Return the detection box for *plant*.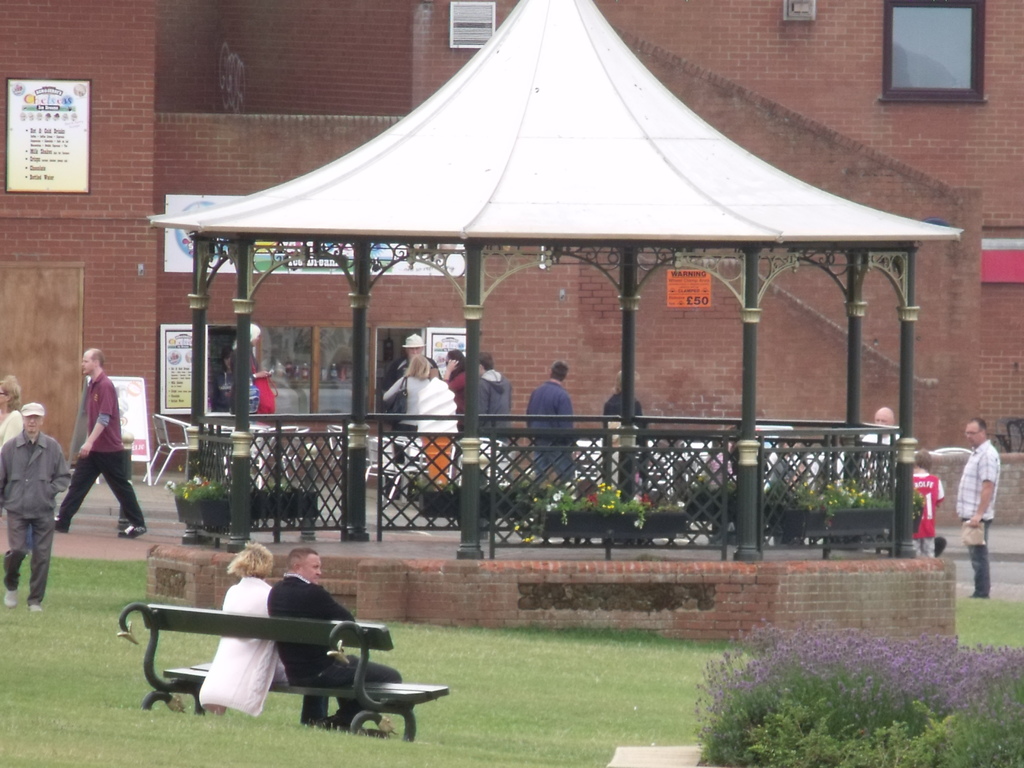
164,477,230,502.
